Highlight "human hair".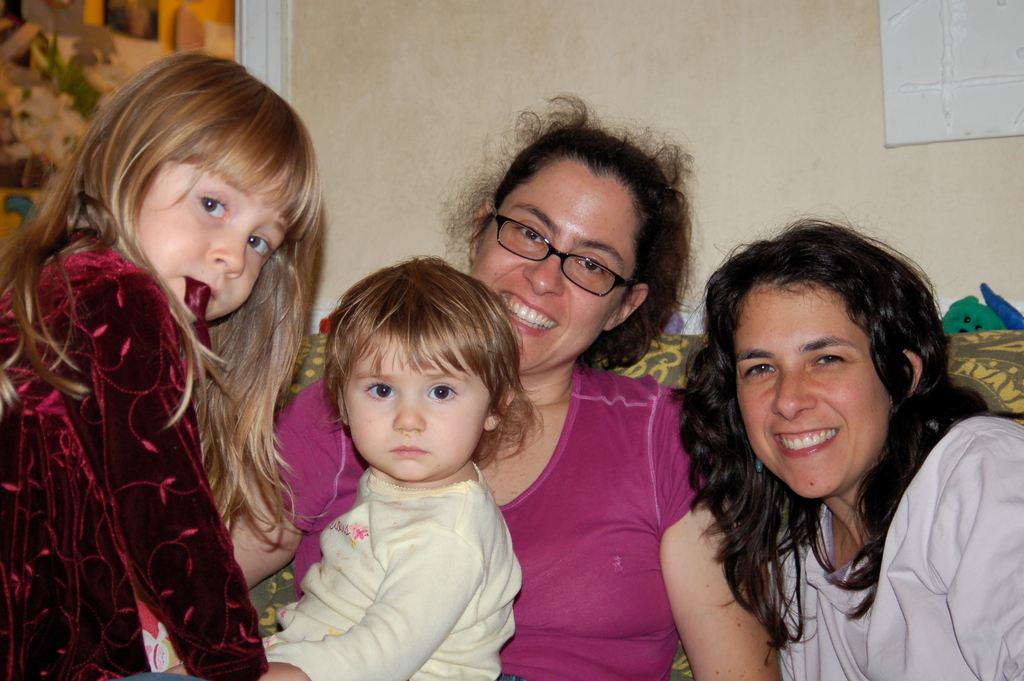
Highlighted region: bbox=(669, 216, 994, 632).
